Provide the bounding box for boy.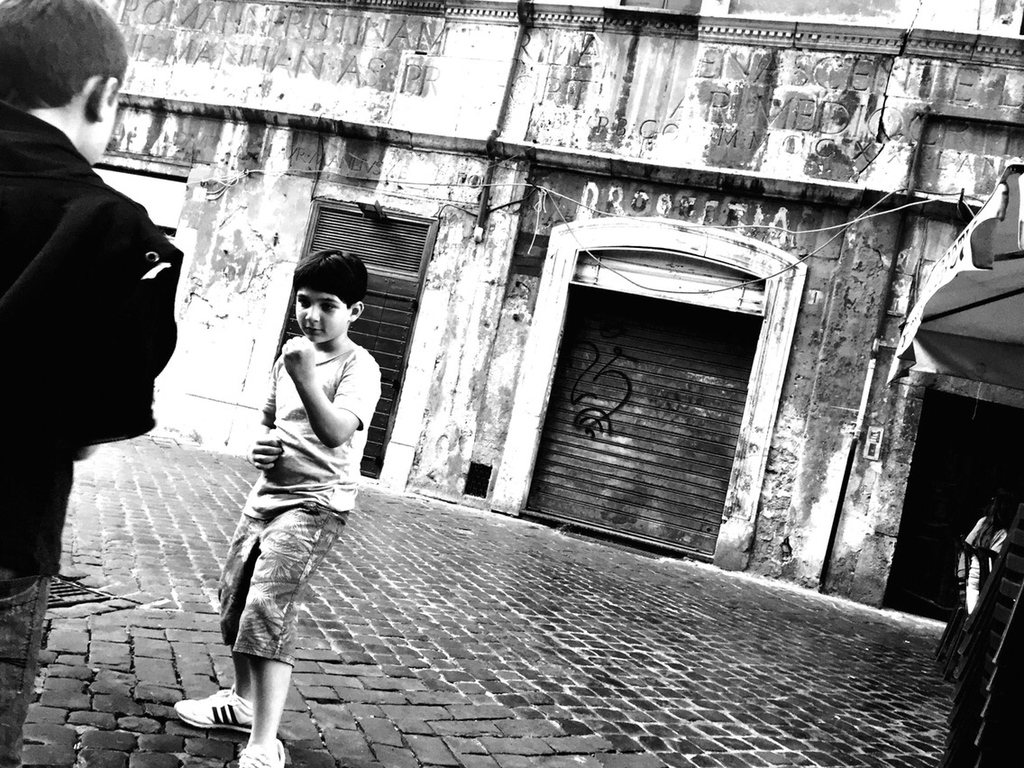
156:242:382:767.
